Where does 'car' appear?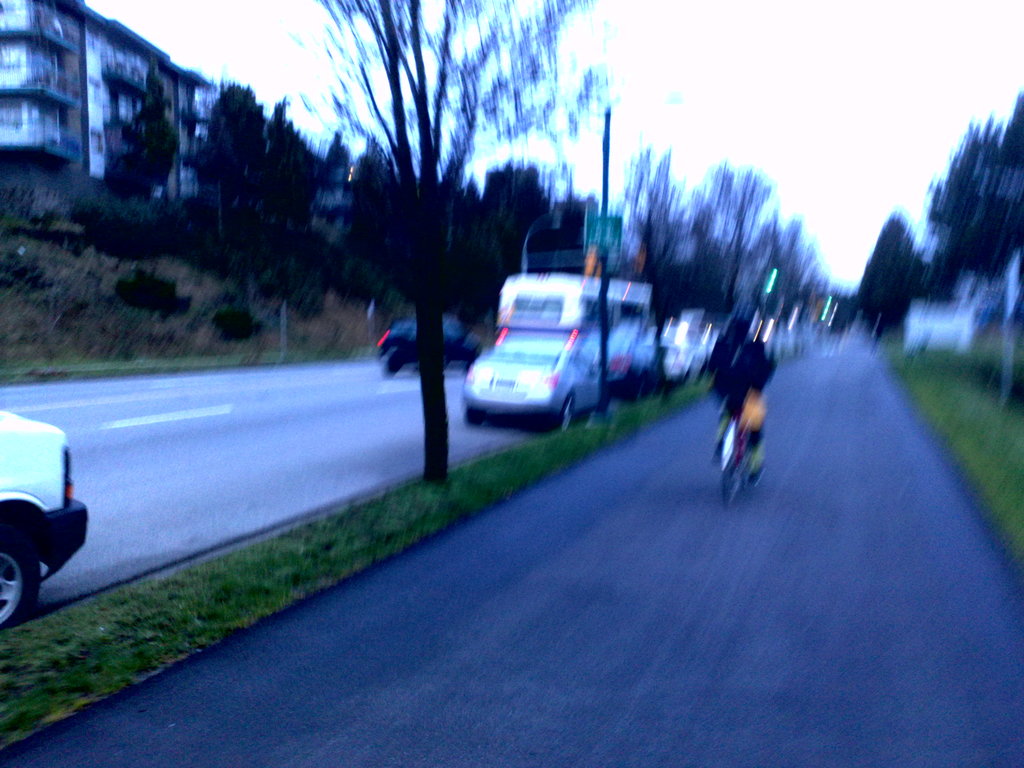
Appears at <bbox>8, 415, 107, 628</bbox>.
